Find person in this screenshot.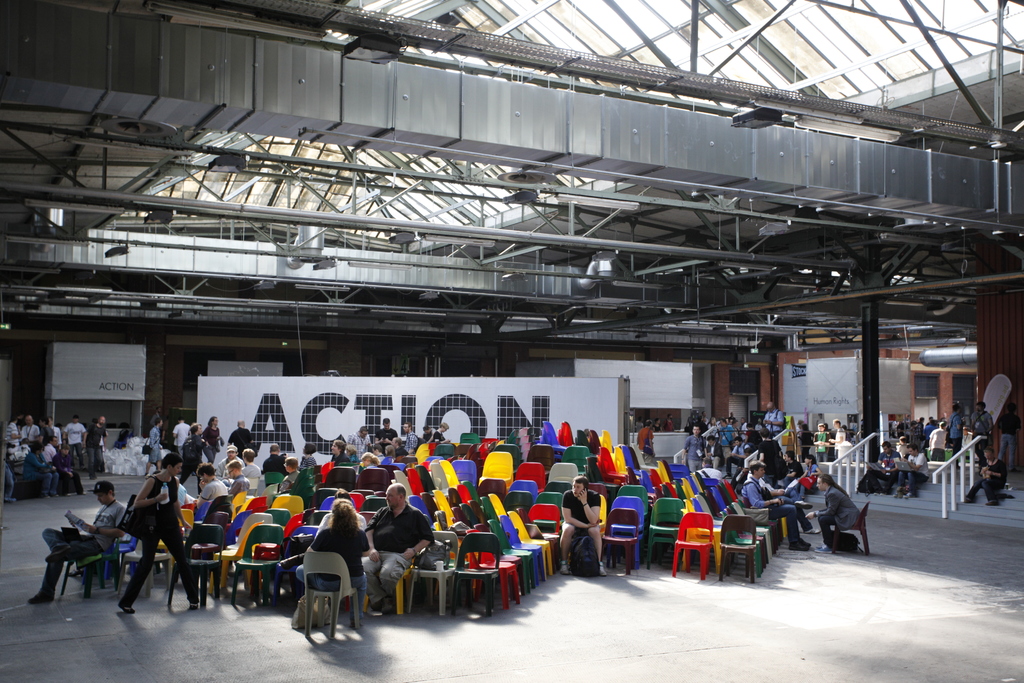
The bounding box for person is 22, 442, 59, 498.
